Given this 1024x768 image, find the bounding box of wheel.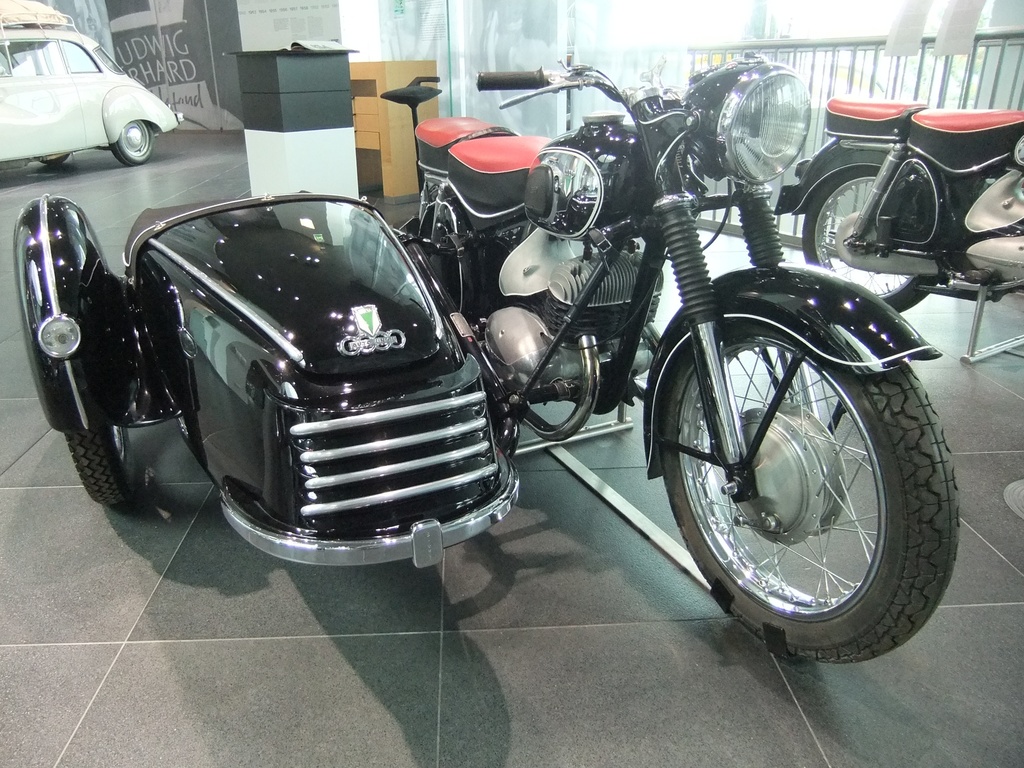
656, 319, 962, 659.
